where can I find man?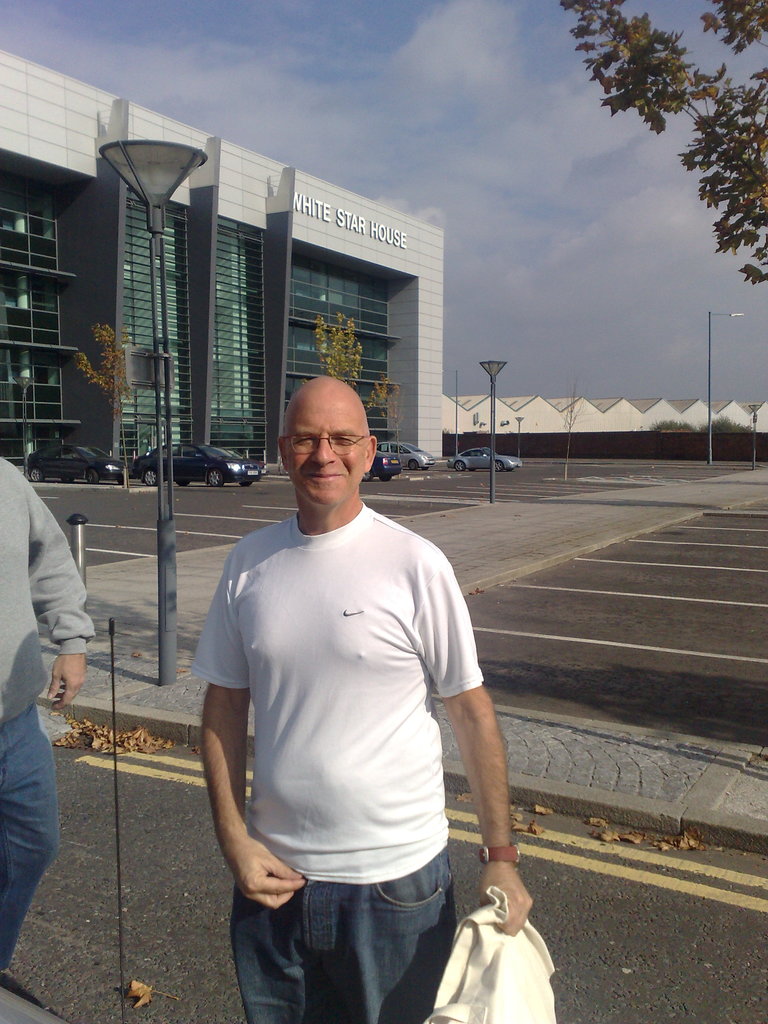
You can find it at {"left": 200, "top": 377, "right": 530, "bottom": 1023}.
